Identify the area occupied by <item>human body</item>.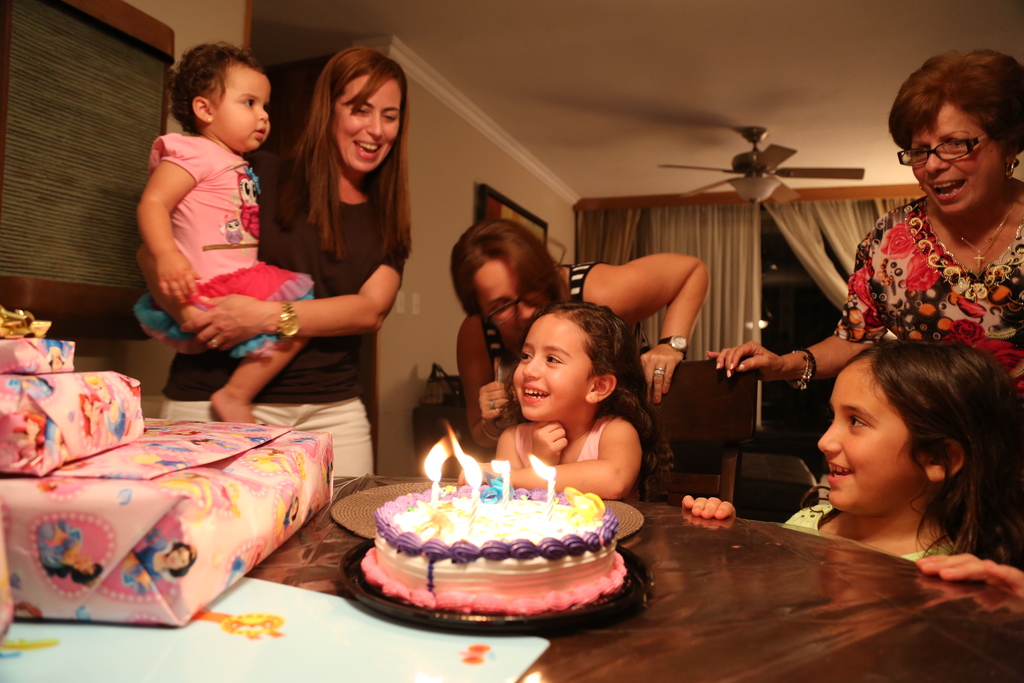
Area: l=452, t=411, r=643, b=502.
